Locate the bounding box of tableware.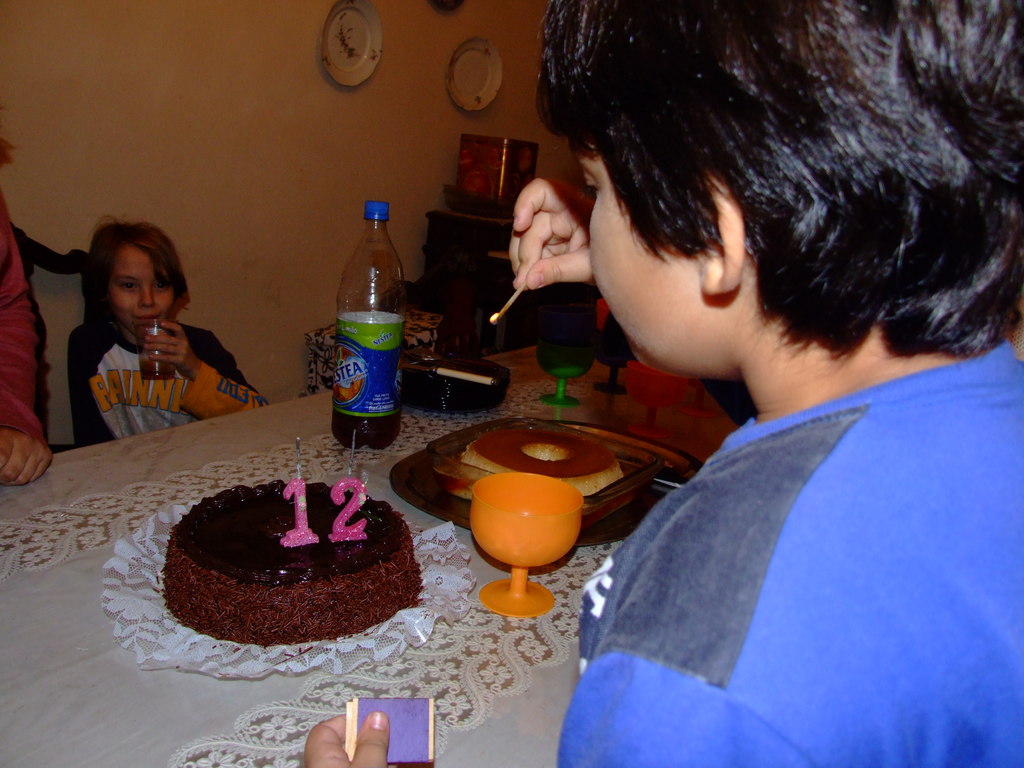
Bounding box: [x1=535, y1=335, x2=589, y2=411].
